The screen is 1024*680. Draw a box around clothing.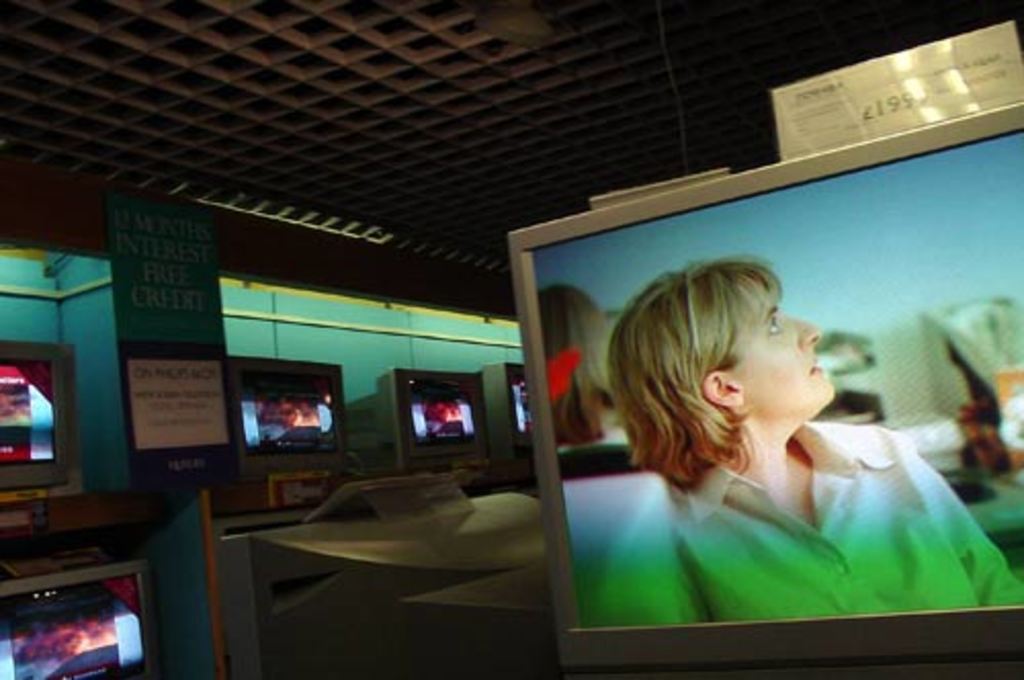
box=[582, 371, 1004, 641].
